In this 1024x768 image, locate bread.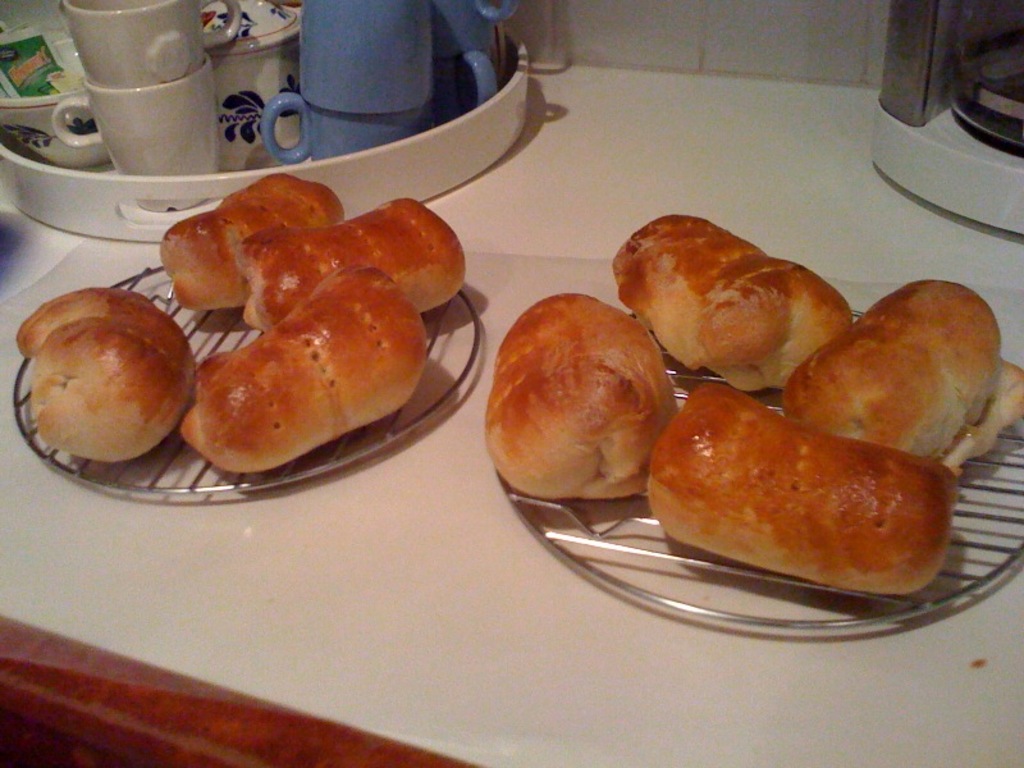
Bounding box: pyautogui.locateOnScreen(648, 381, 963, 598).
